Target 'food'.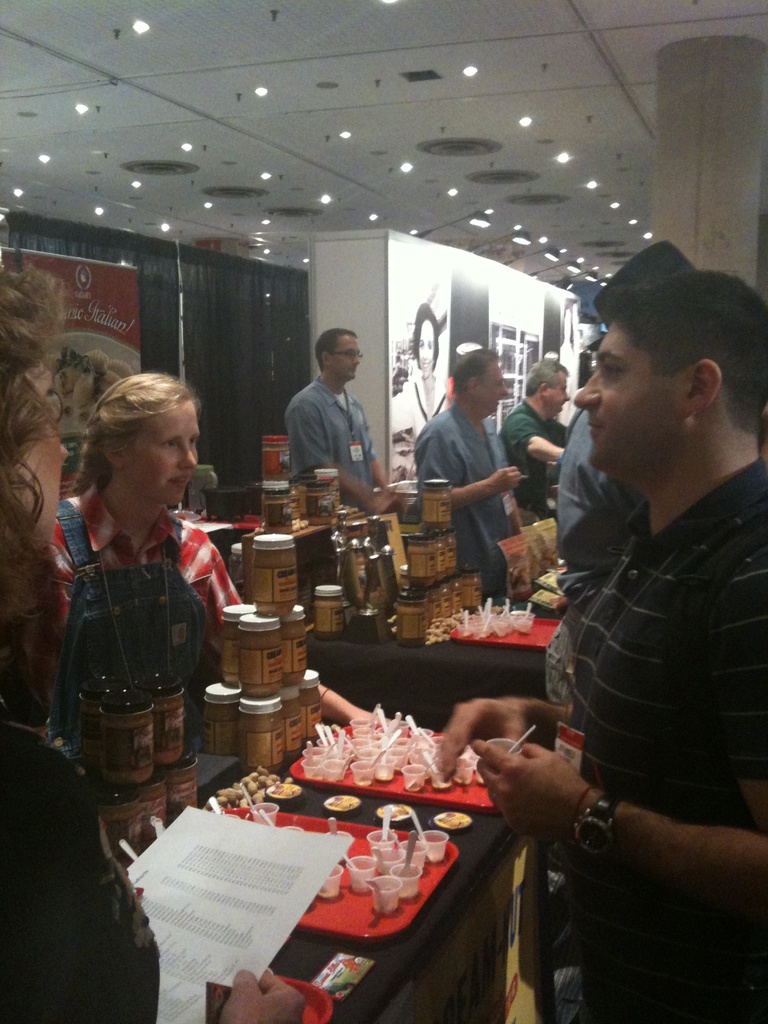
Target region: rect(422, 611, 470, 646).
